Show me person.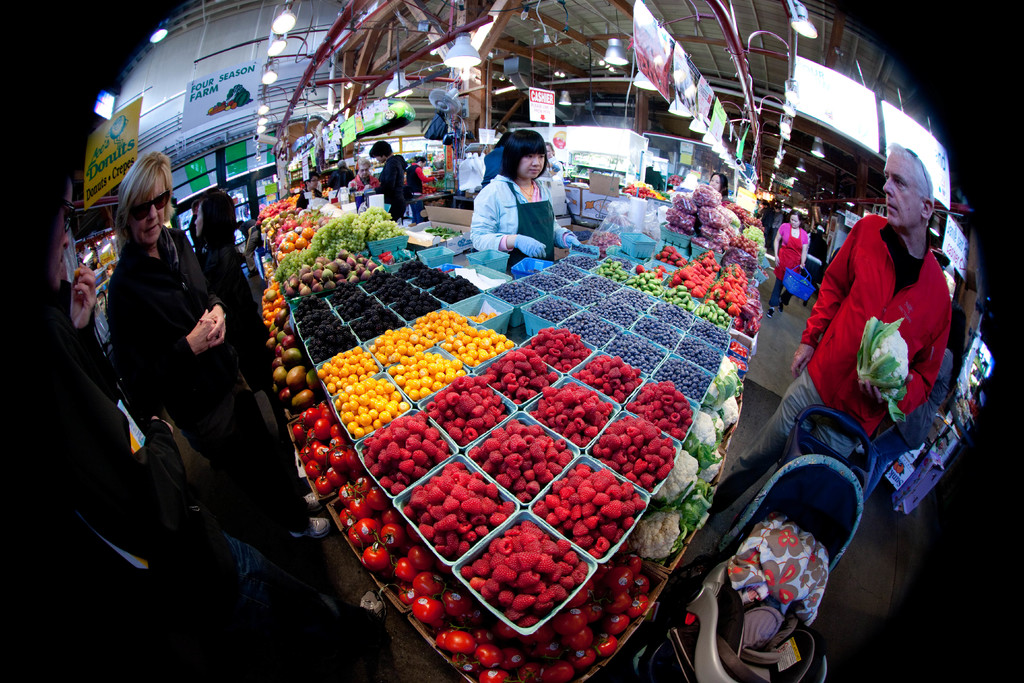
person is here: left=296, top=170, right=324, bottom=210.
